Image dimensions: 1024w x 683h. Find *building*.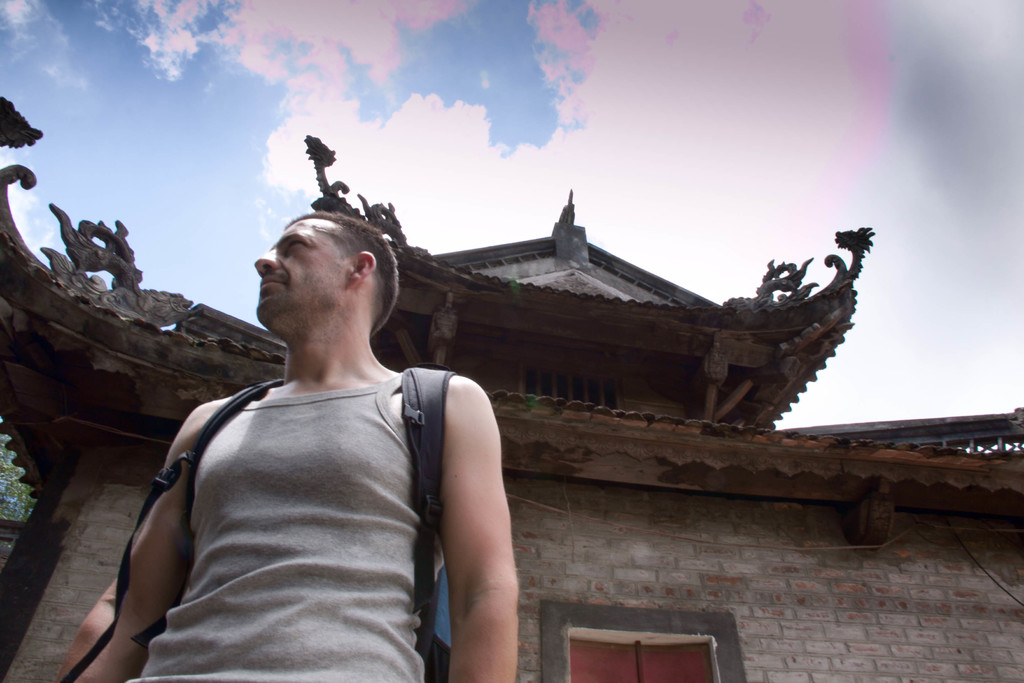
0/93/1023/682.
